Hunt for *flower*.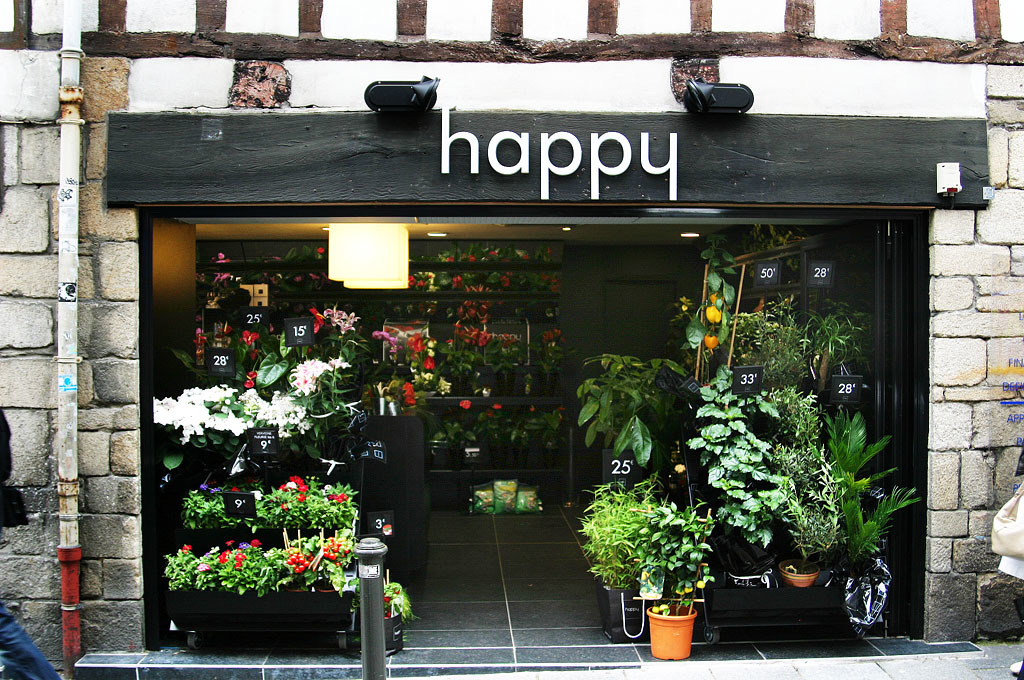
Hunted down at 241 366 256 391.
